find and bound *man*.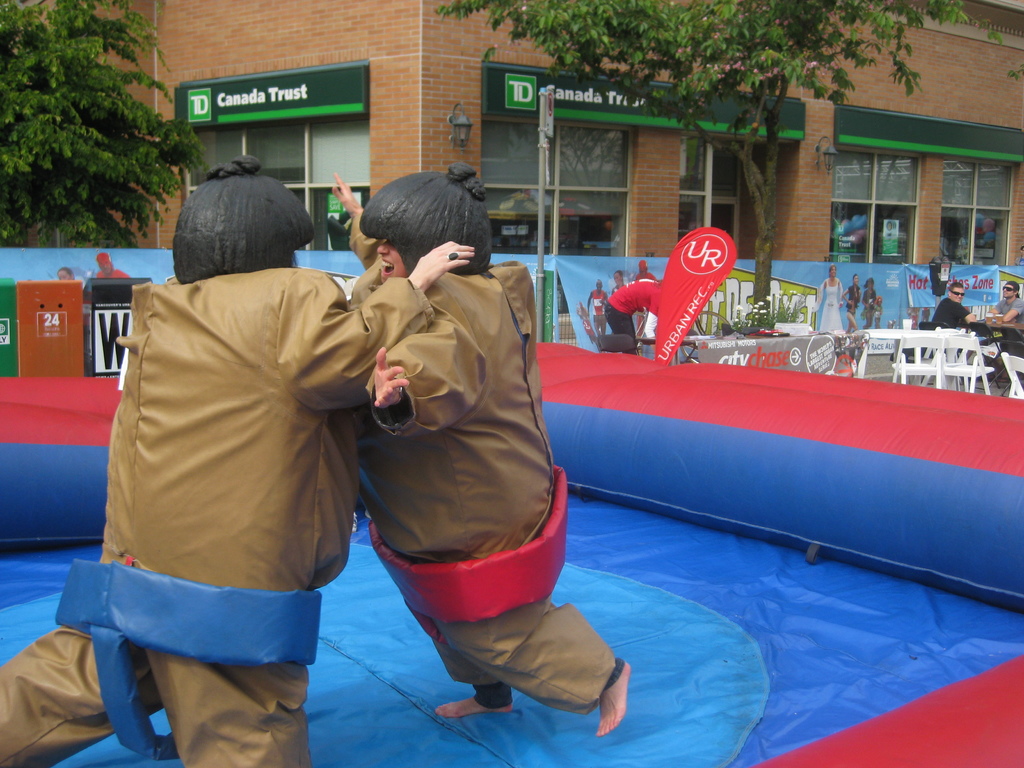
Bound: 935, 281, 977, 365.
